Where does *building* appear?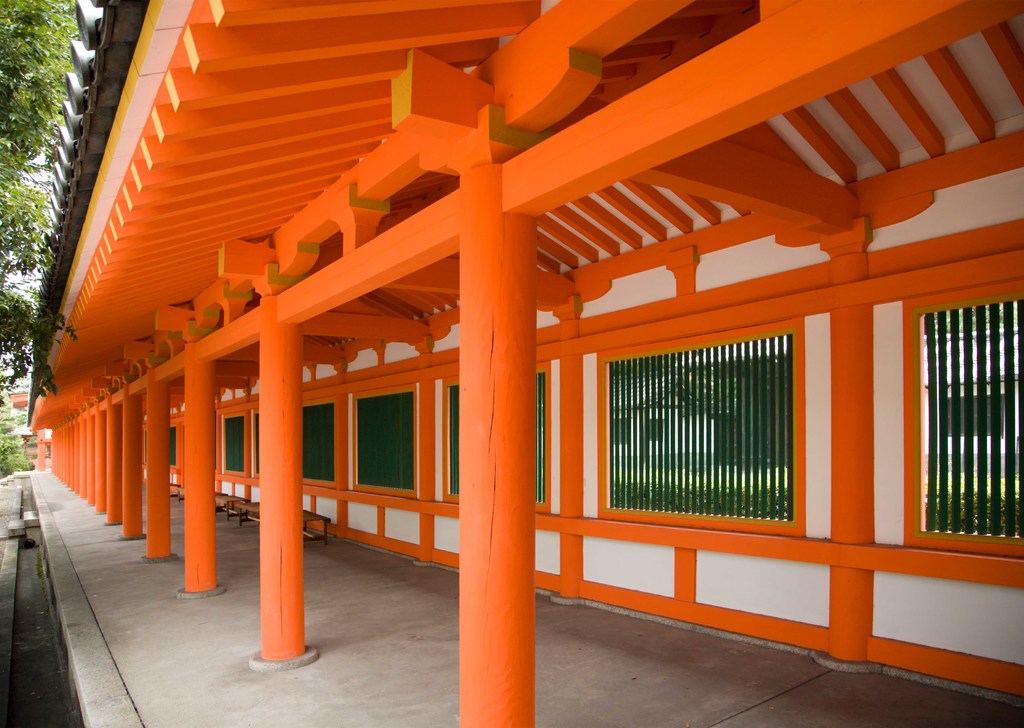
Appears at {"x1": 27, "y1": 2, "x2": 1023, "y2": 727}.
